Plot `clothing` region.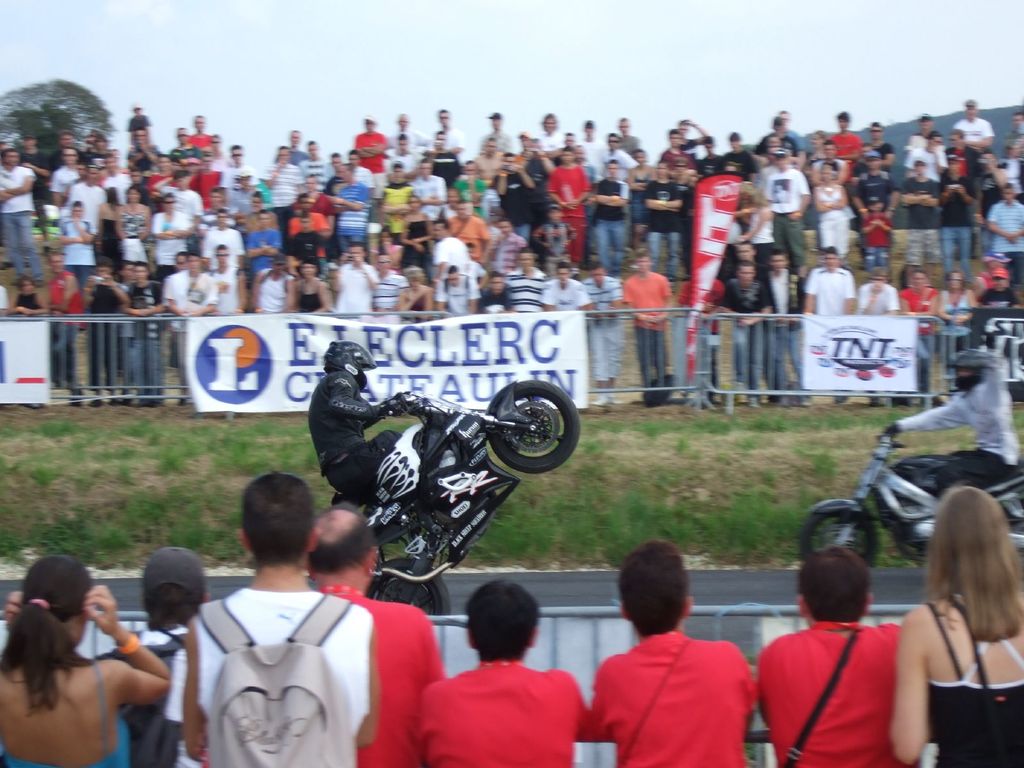
Plotted at BBox(762, 265, 805, 379).
